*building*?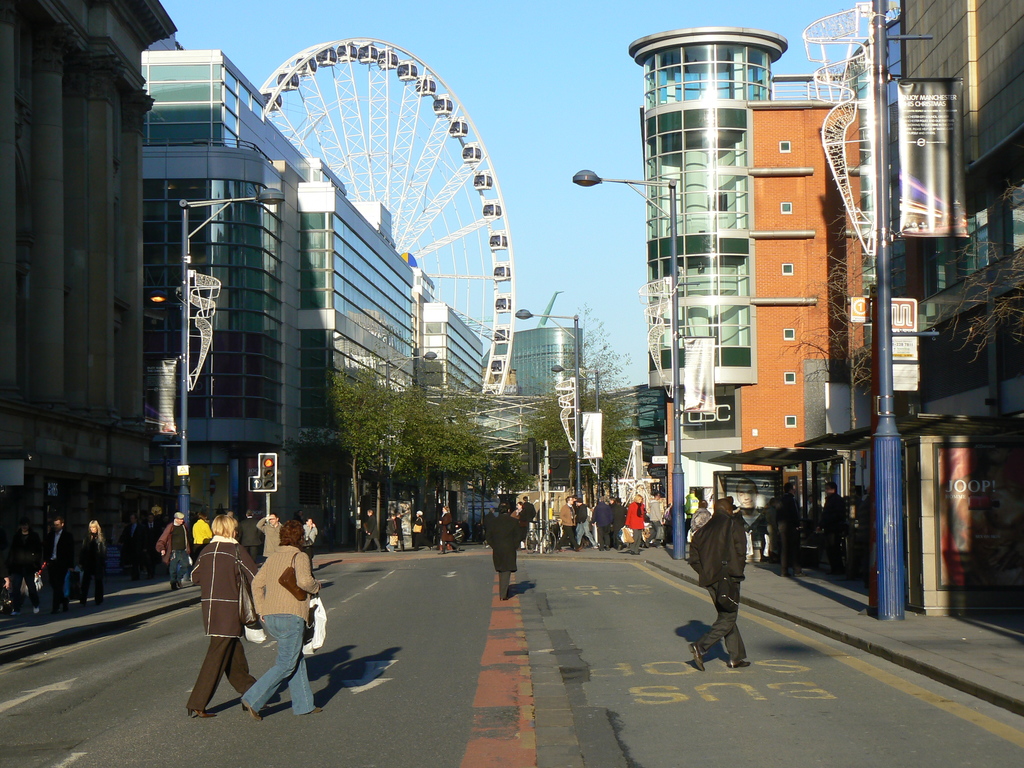
rect(410, 305, 500, 545)
